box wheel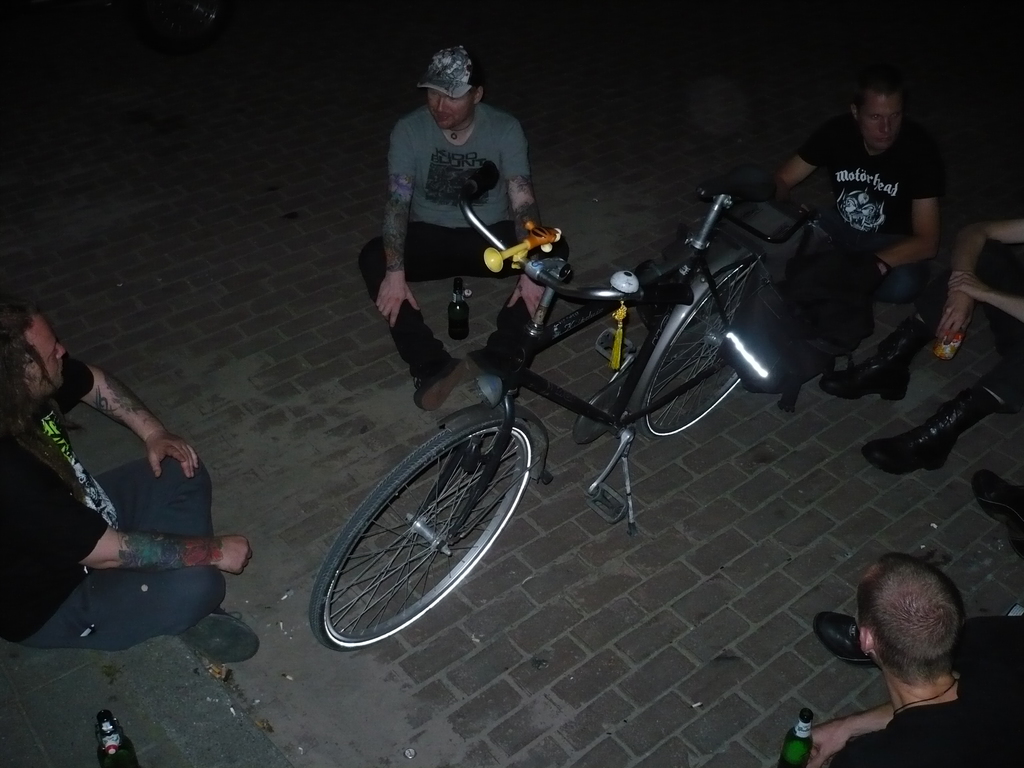
[x1=372, y1=394, x2=536, y2=618]
